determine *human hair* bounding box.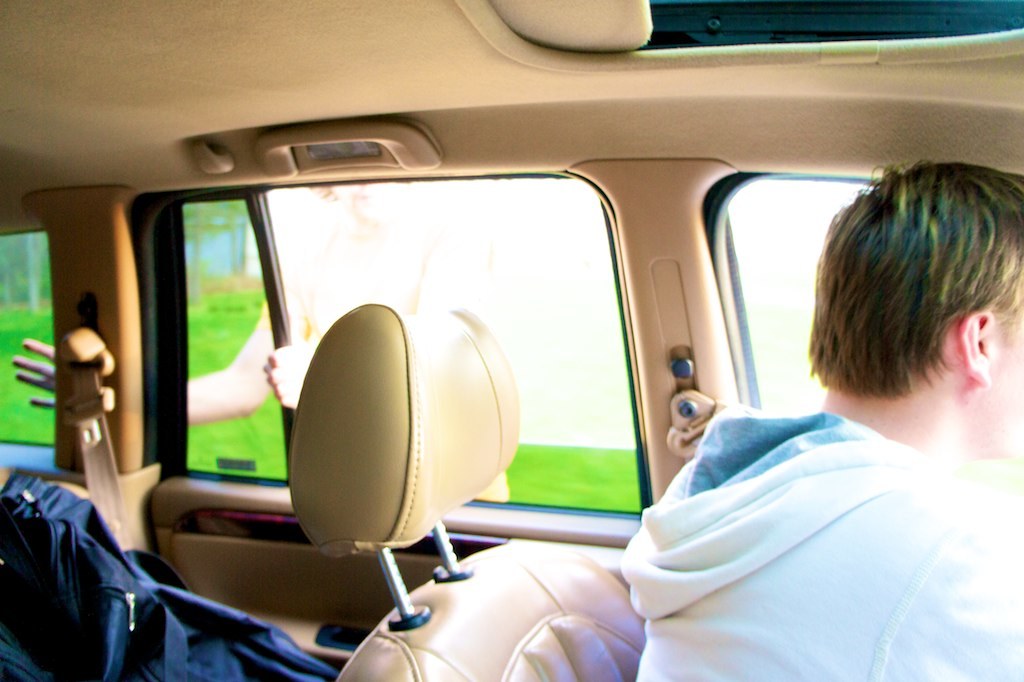
Determined: 795 136 1015 458.
